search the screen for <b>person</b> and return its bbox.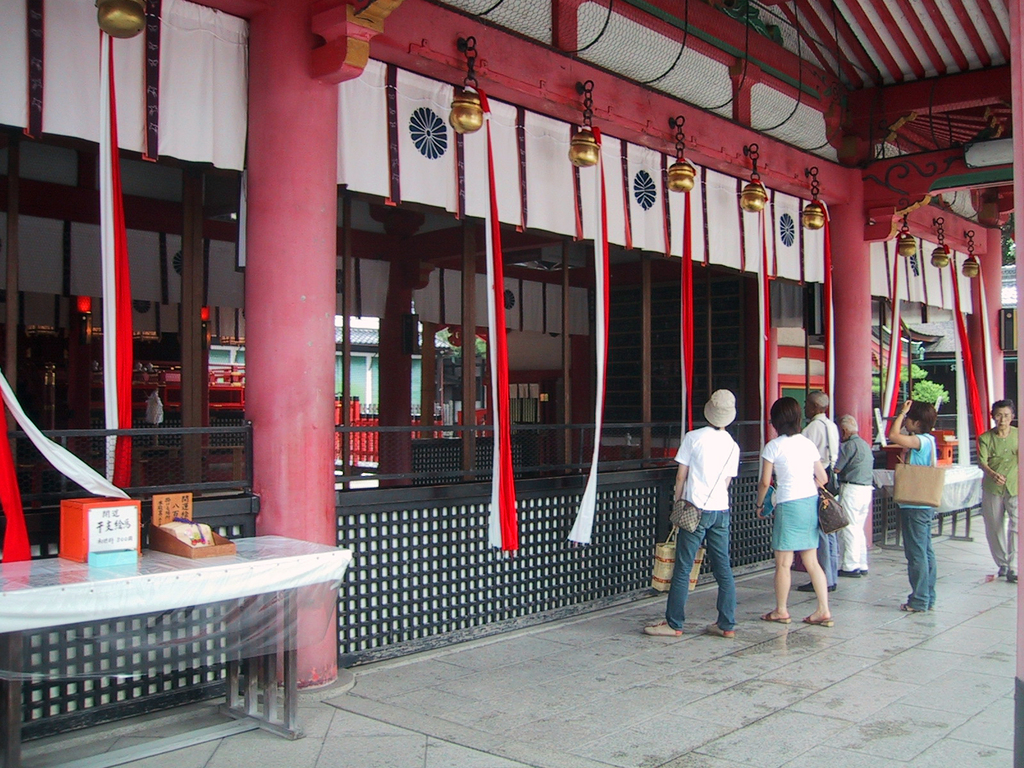
Found: 642,387,745,638.
